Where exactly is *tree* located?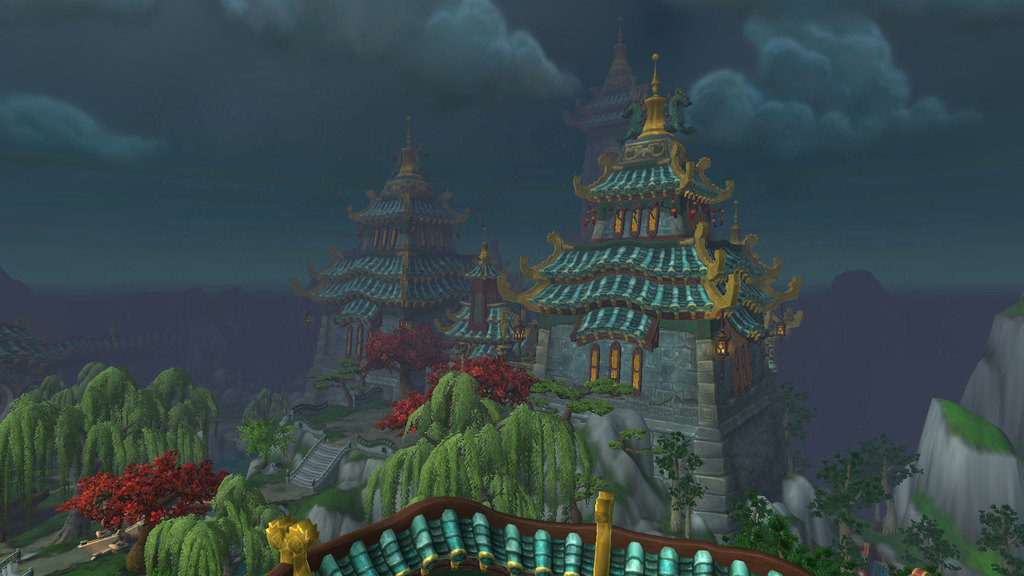
Its bounding box is 769/385/819/476.
